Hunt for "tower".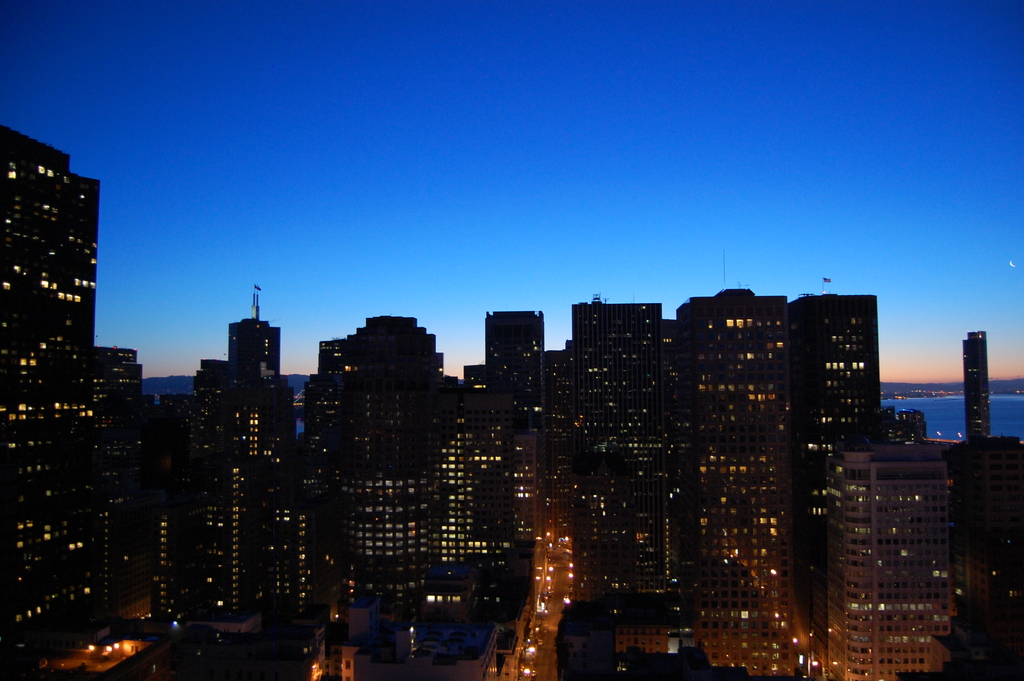
Hunted down at pyautogui.locateOnScreen(163, 321, 304, 623).
